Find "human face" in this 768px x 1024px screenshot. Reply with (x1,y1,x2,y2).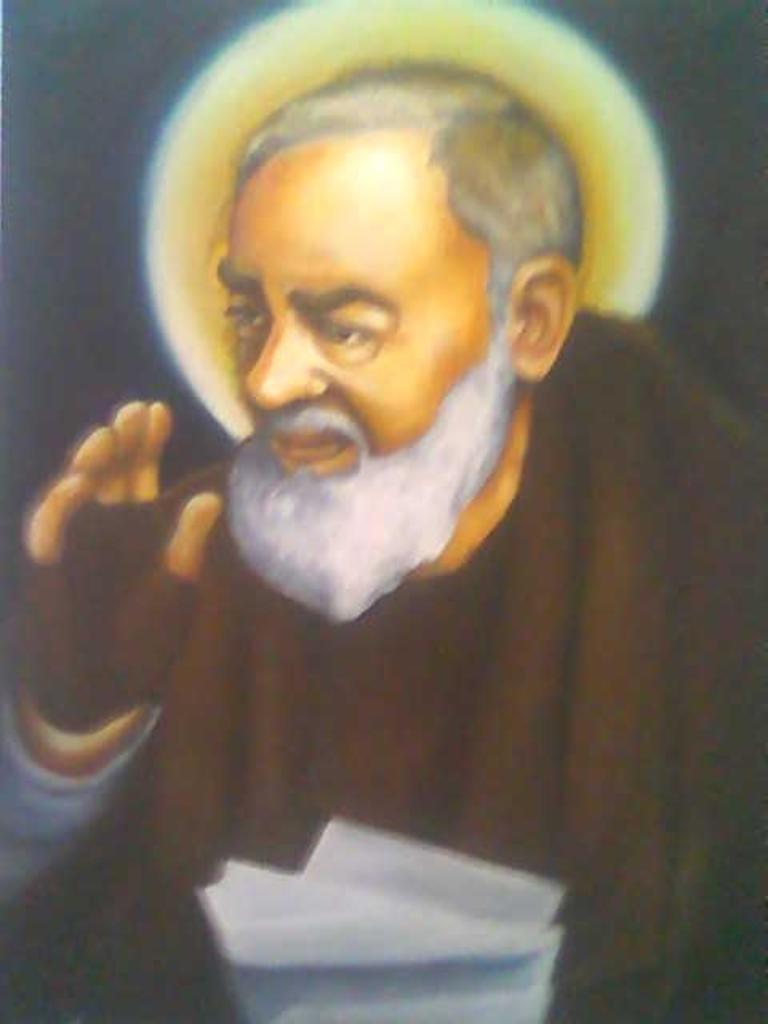
(210,154,493,480).
